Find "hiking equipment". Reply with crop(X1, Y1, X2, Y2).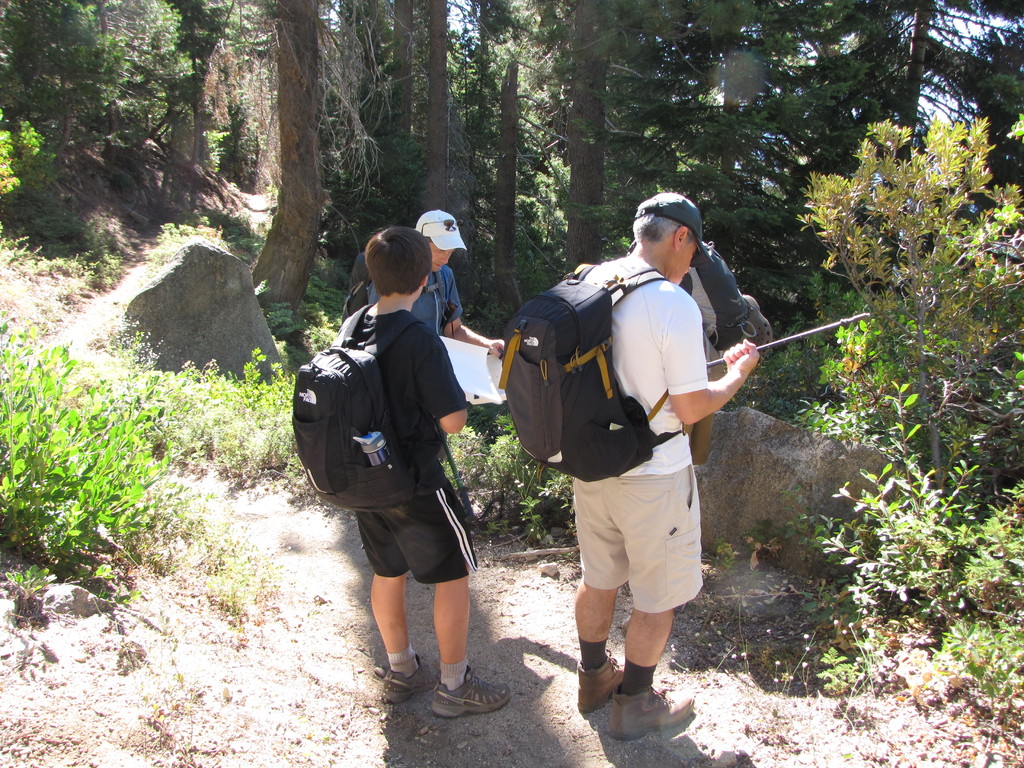
crop(337, 275, 454, 328).
